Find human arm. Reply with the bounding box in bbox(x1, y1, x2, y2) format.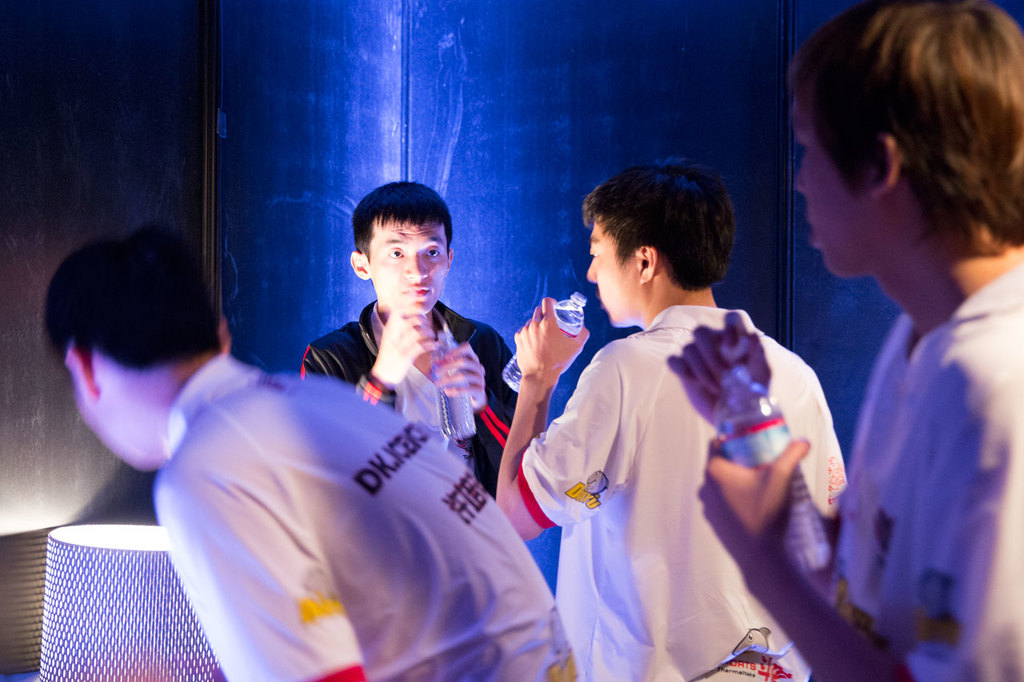
bbox(493, 298, 595, 464).
